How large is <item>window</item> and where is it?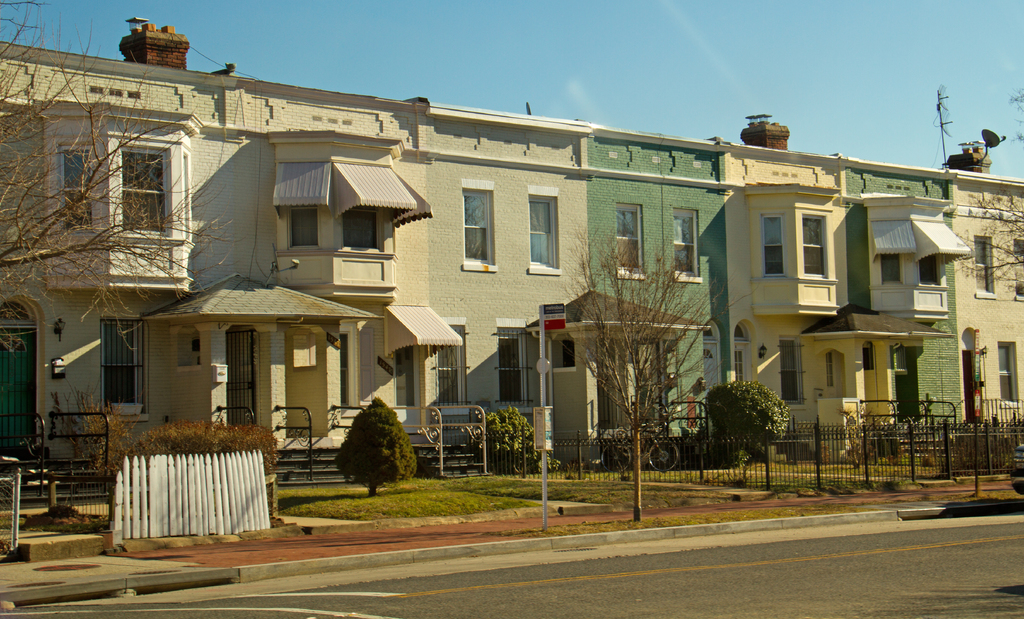
Bounding box: box(672, 210, 698, 278).
